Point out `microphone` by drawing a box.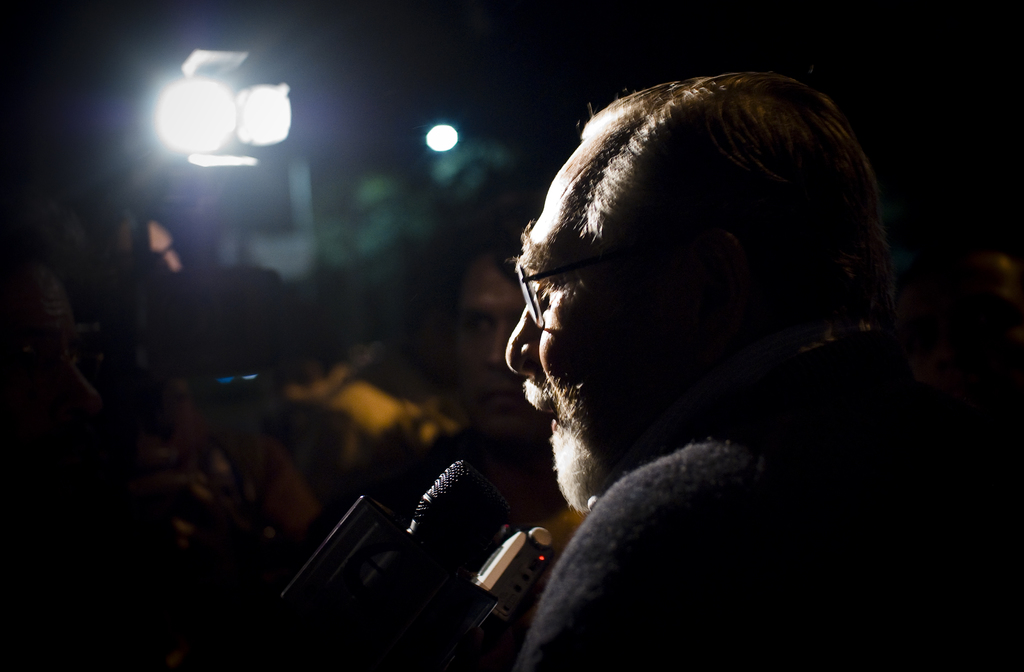
x1=343, y1=454, x2=554, y2=642.
